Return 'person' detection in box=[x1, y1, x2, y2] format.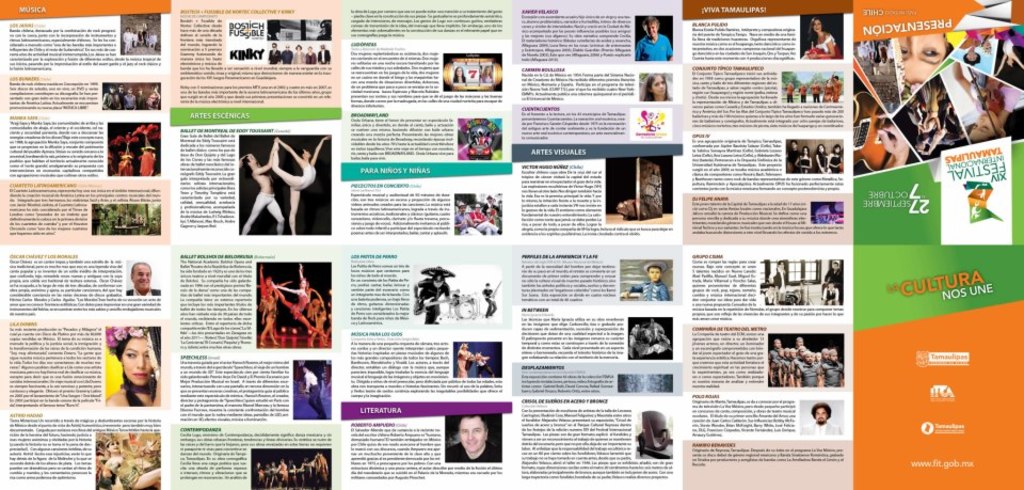
box=[785, 139, 799, 173].
